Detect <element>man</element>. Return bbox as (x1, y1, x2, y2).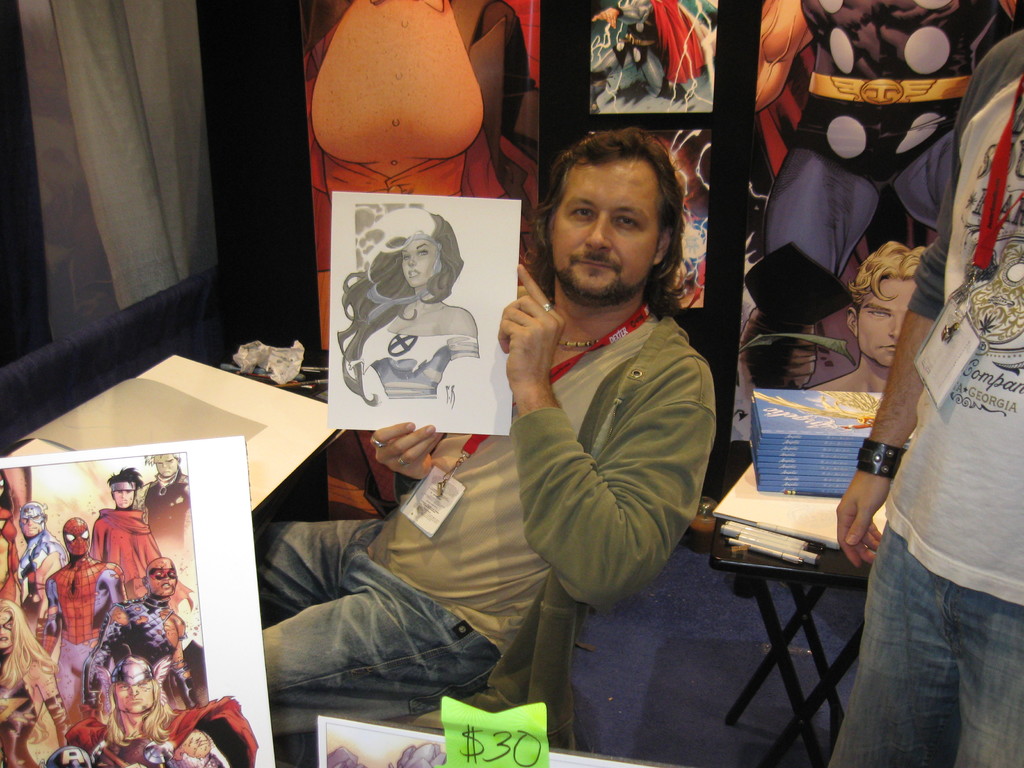
(70, 654, 259, 767).
